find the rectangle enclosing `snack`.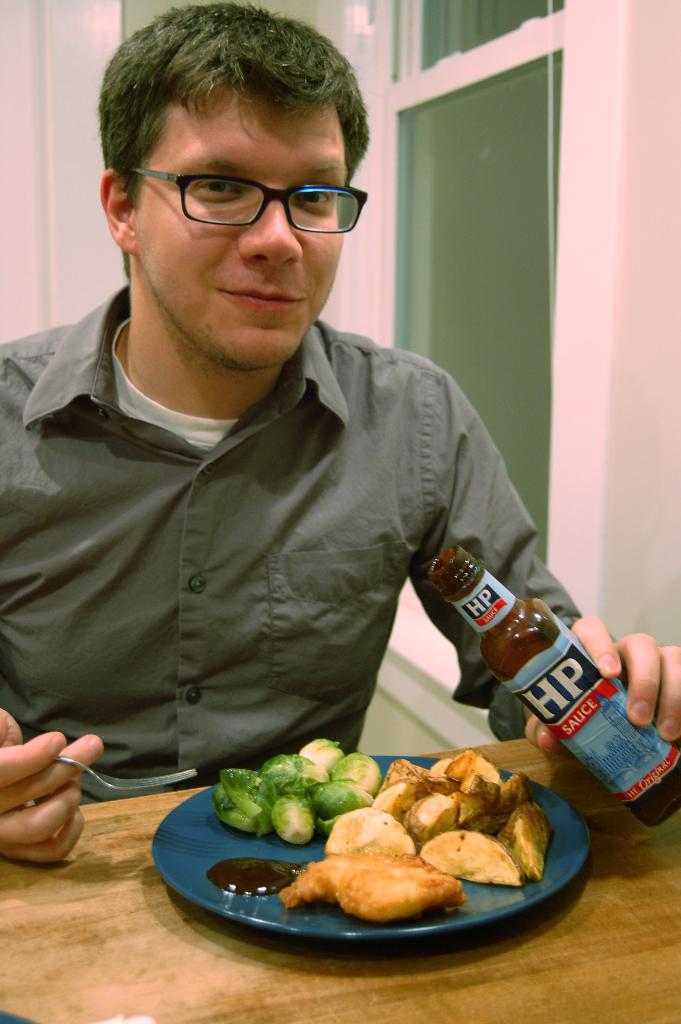
BBox(276, 863, 479, 946).
